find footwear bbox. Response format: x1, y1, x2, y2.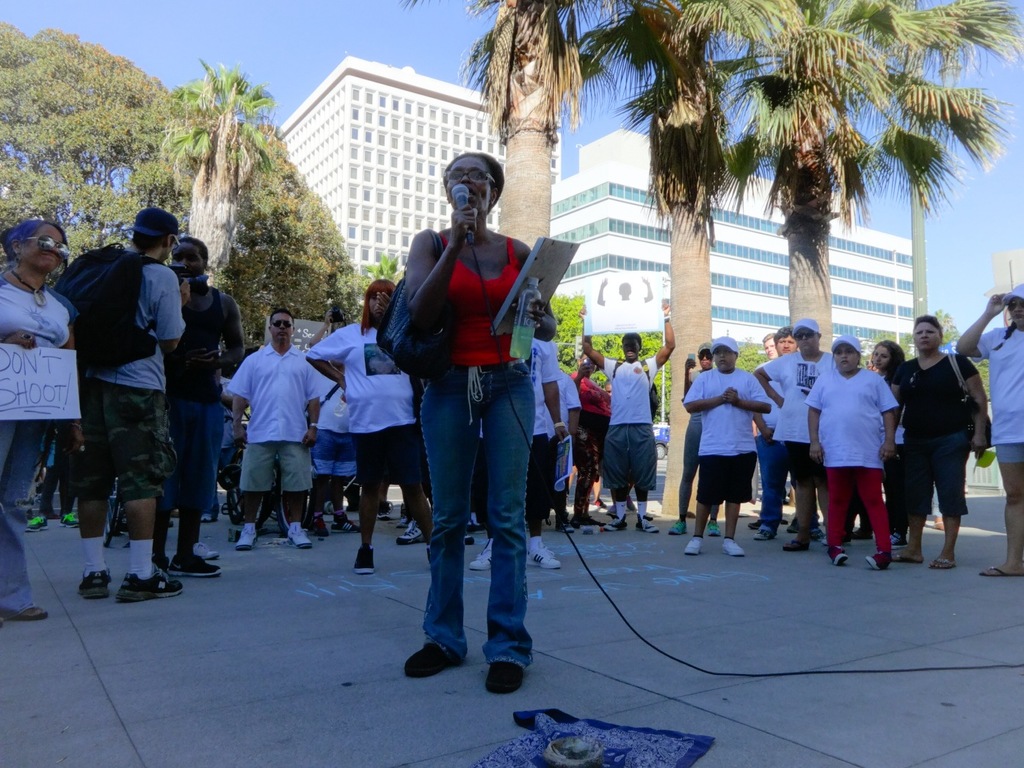
526, 535, 562, 571.
